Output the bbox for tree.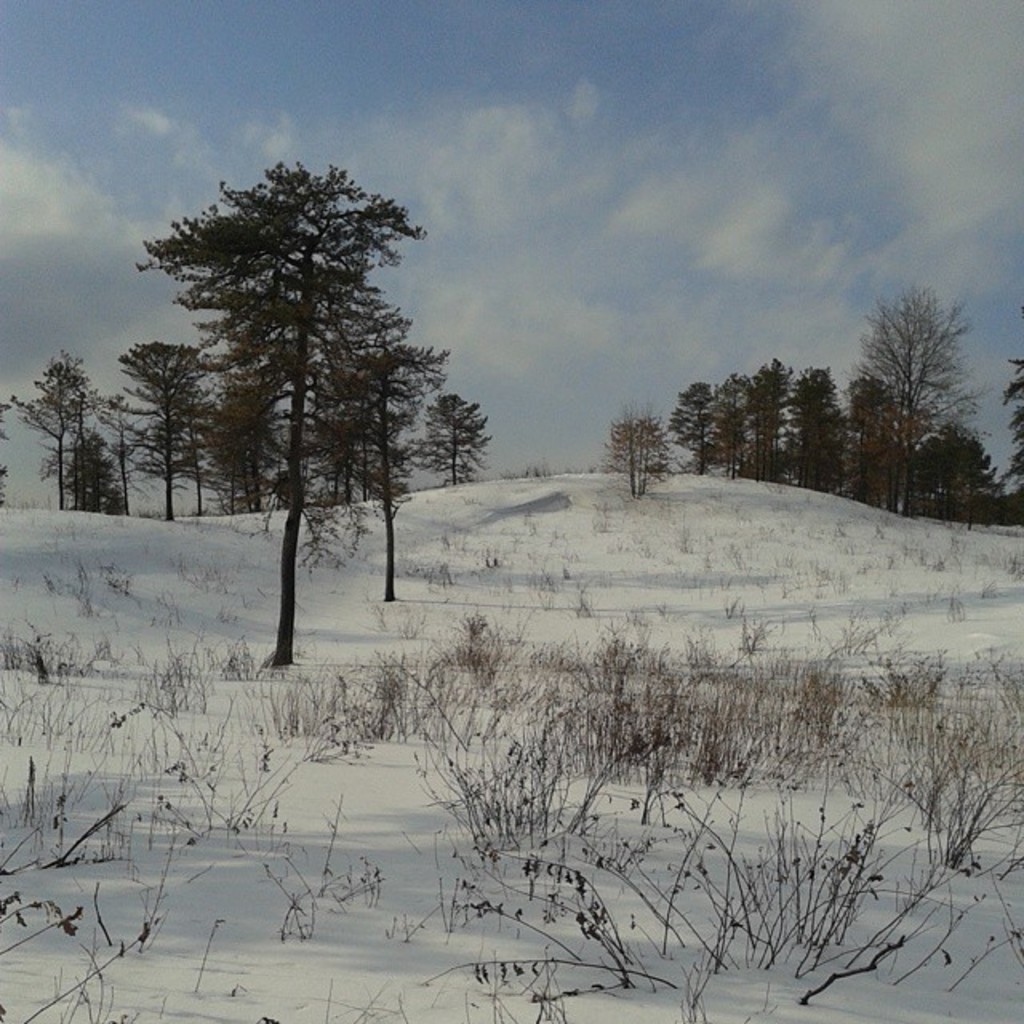
(left=598, top=398, right=675, bottom=506).
